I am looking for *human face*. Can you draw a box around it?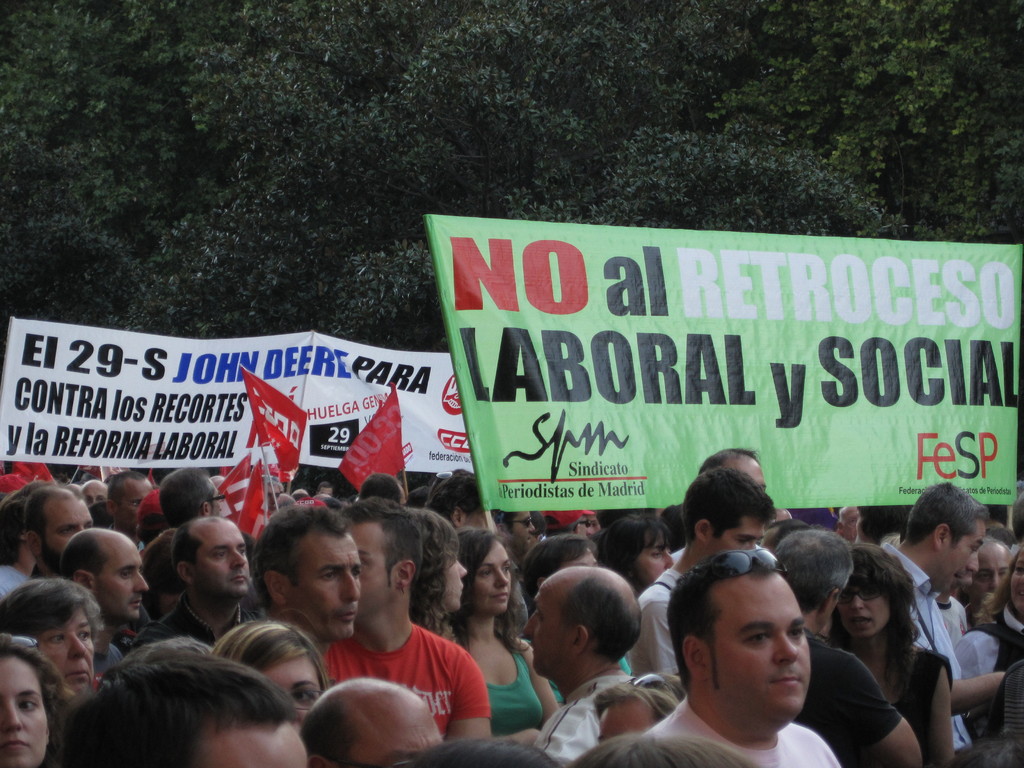
Sure, the bounding box is bbox(975, 540, 1005, 605).
